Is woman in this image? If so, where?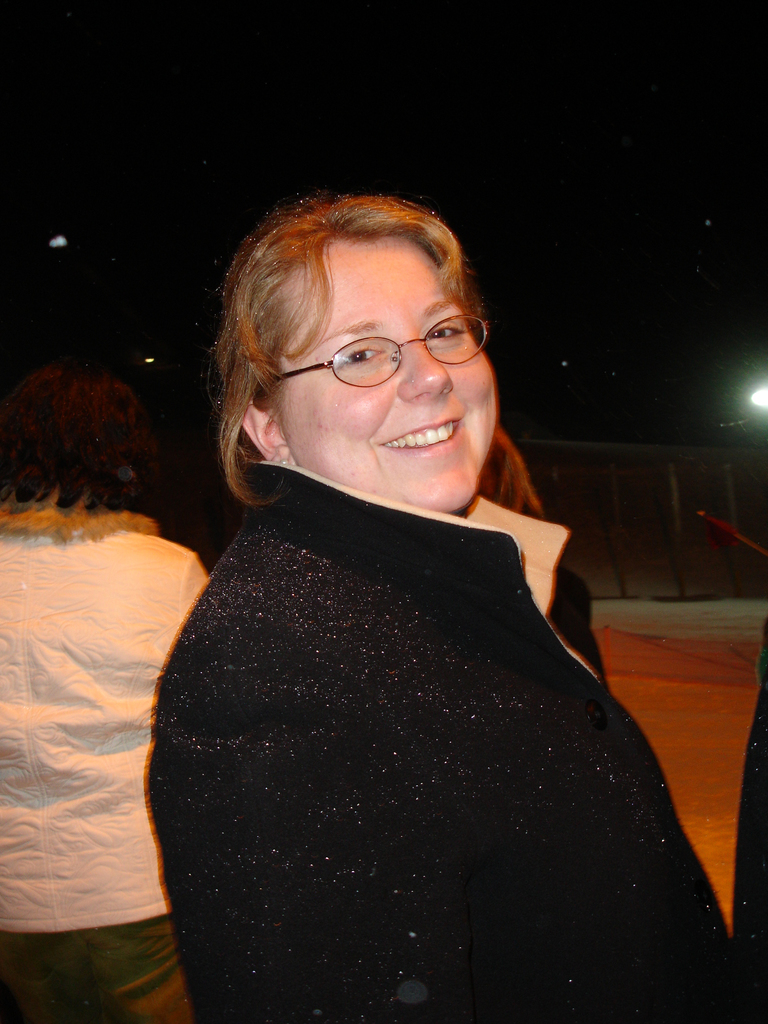
Yes, at BBox(80, 178, 717, 980).
